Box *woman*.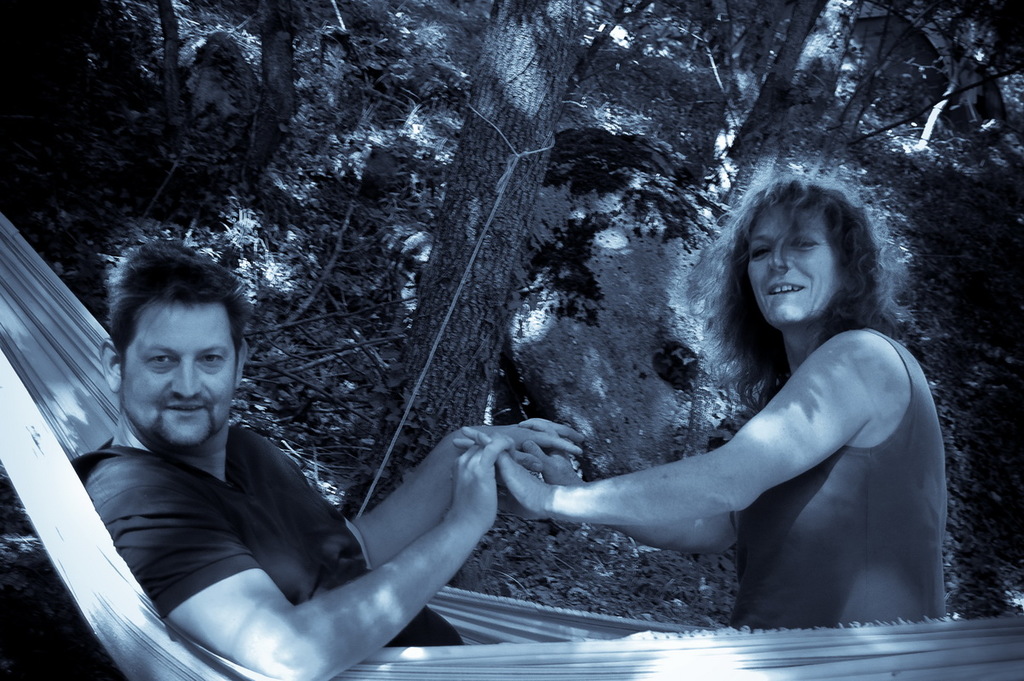
Rect(451, 161, 951, 622).
